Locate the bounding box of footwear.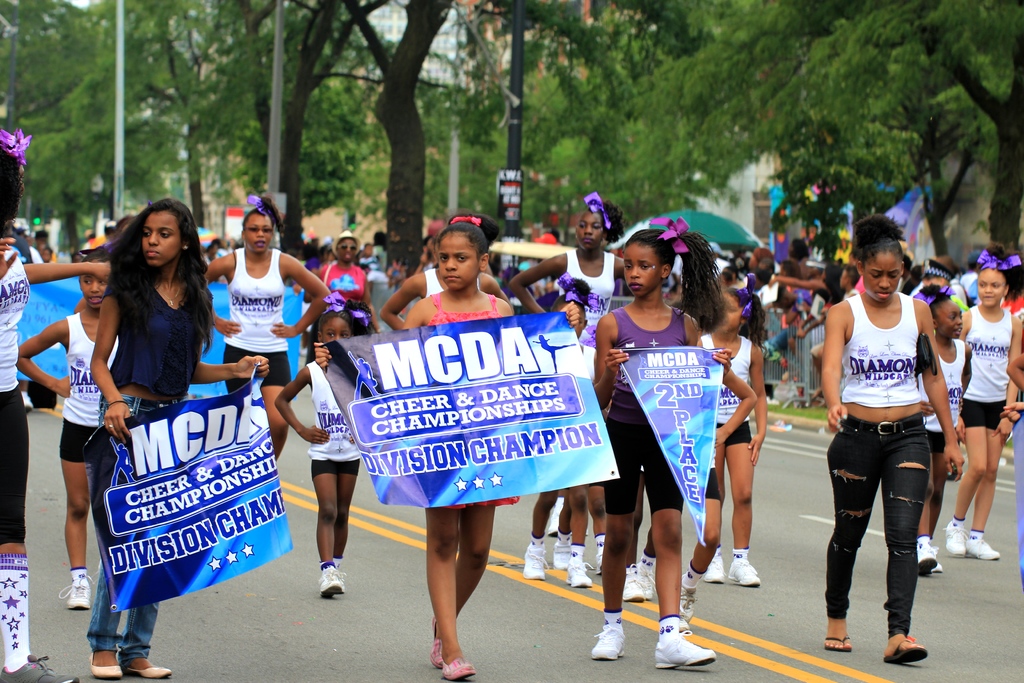
Bounding box: <region>943, 518, 964, 554</region>.
